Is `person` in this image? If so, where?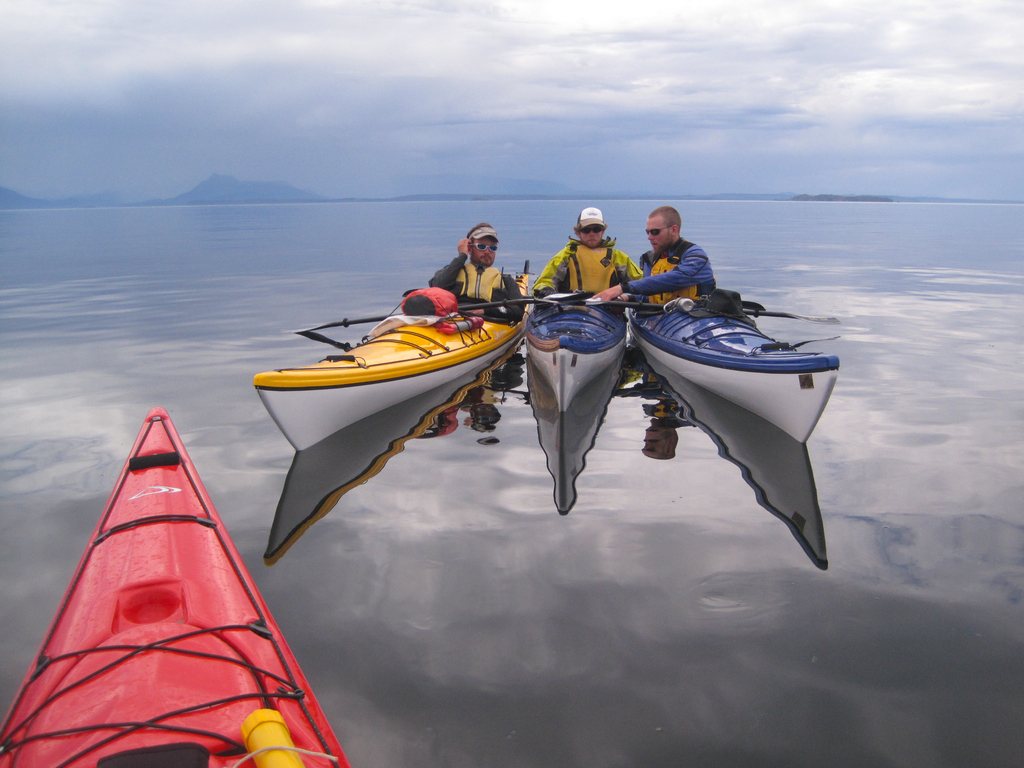
Yes, at l=428, t=227, r=520, b=328.
